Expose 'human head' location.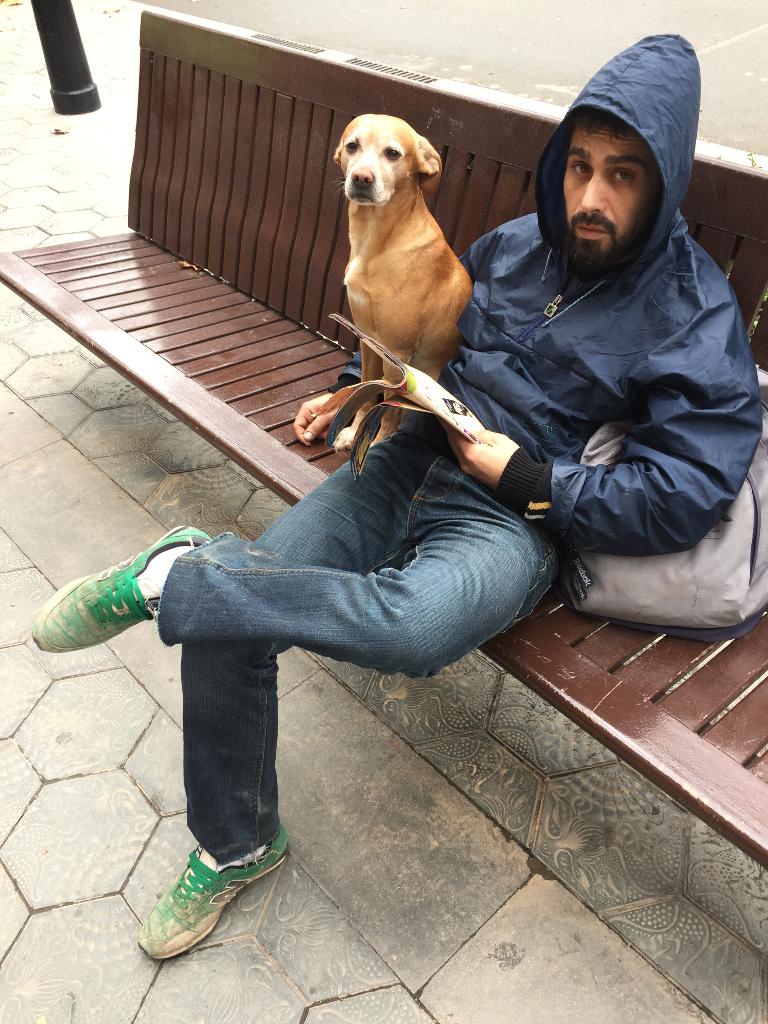
Exposed at rect(535, 83, 698, 268).
